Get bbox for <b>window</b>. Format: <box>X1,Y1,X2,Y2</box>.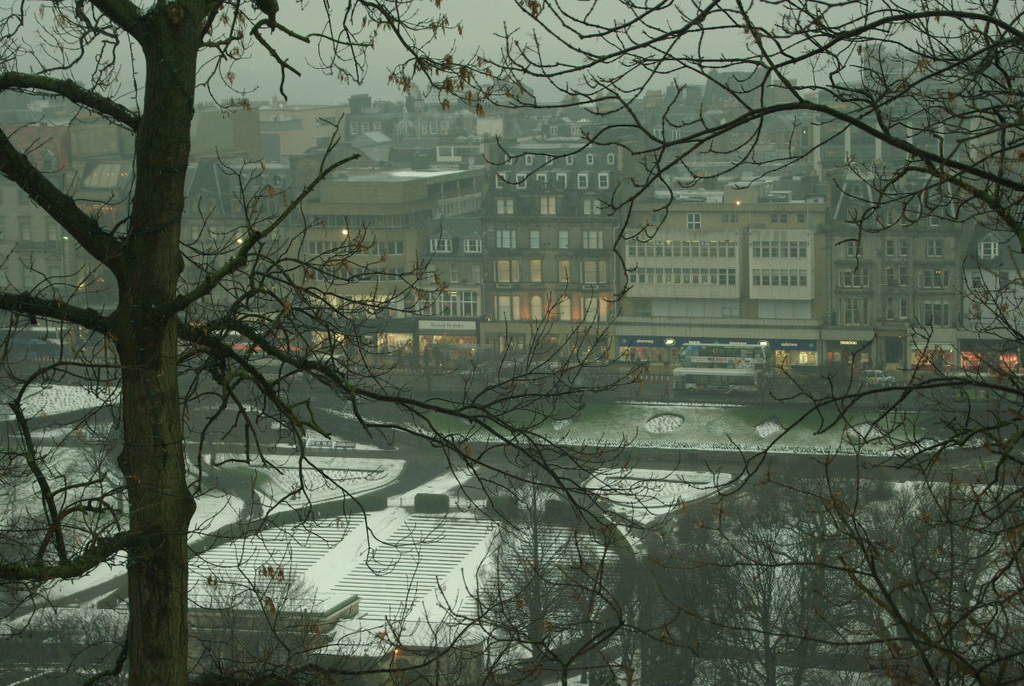
<box>921,300,952,327</box>.
